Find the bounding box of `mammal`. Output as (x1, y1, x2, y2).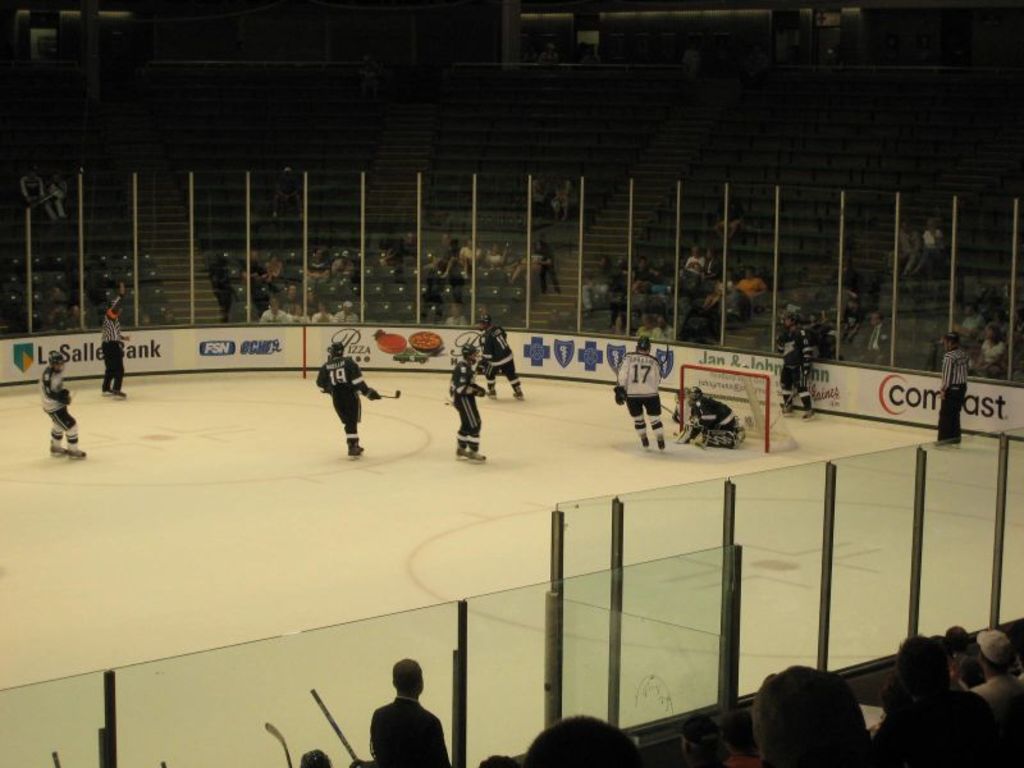
(37, 346, 87, 460).
